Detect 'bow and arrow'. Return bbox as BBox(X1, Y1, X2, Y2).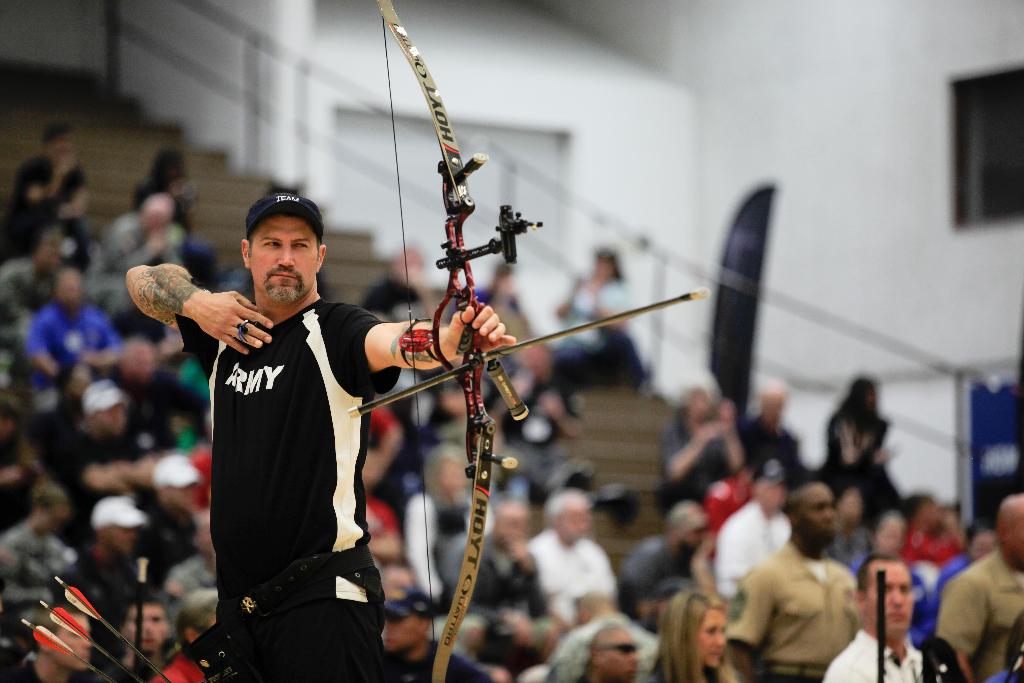
BBox(348, 0, 712, 682).
